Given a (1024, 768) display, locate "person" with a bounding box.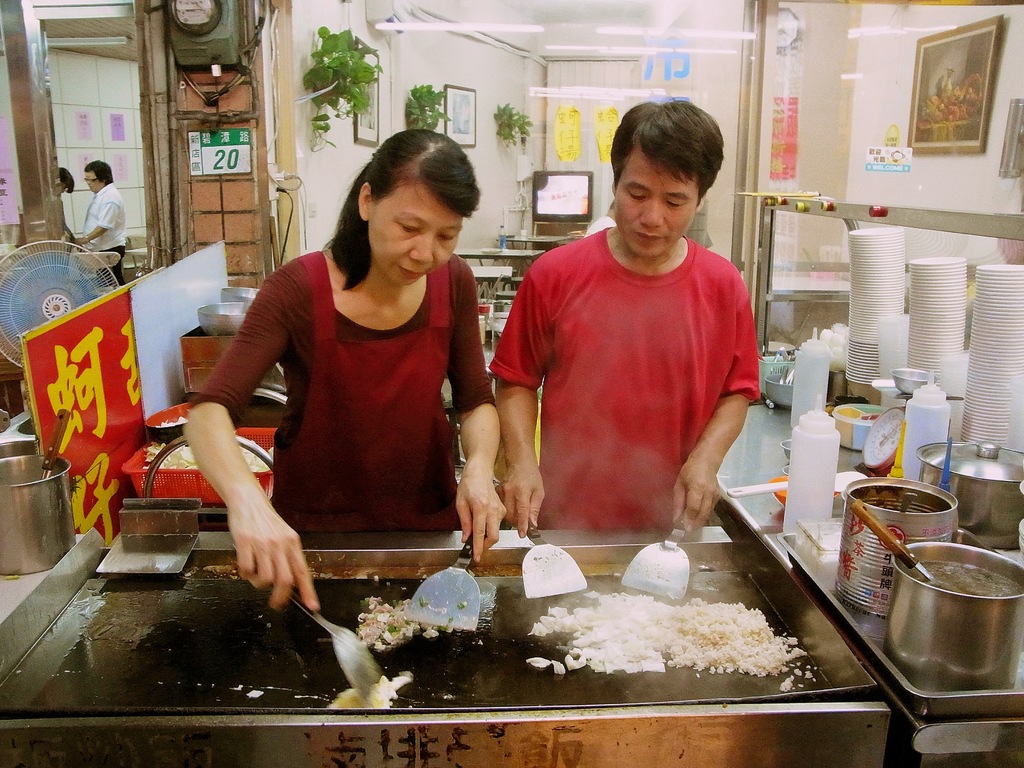
Located: l=76, t=157, r=127, b=285.
